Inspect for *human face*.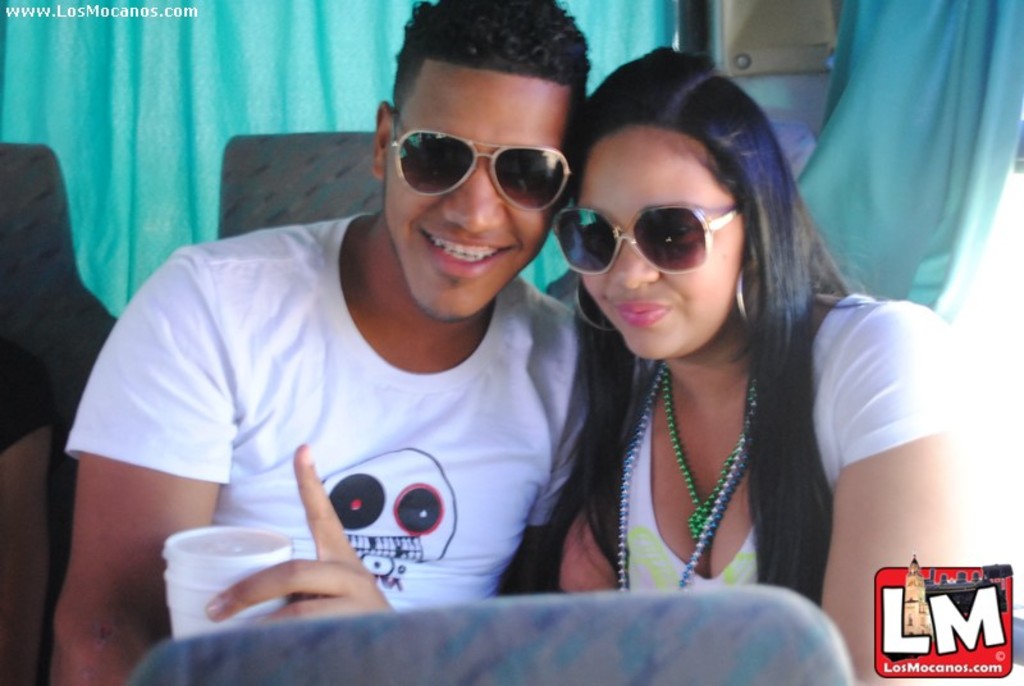
Inspection: 575,128,745,361.
